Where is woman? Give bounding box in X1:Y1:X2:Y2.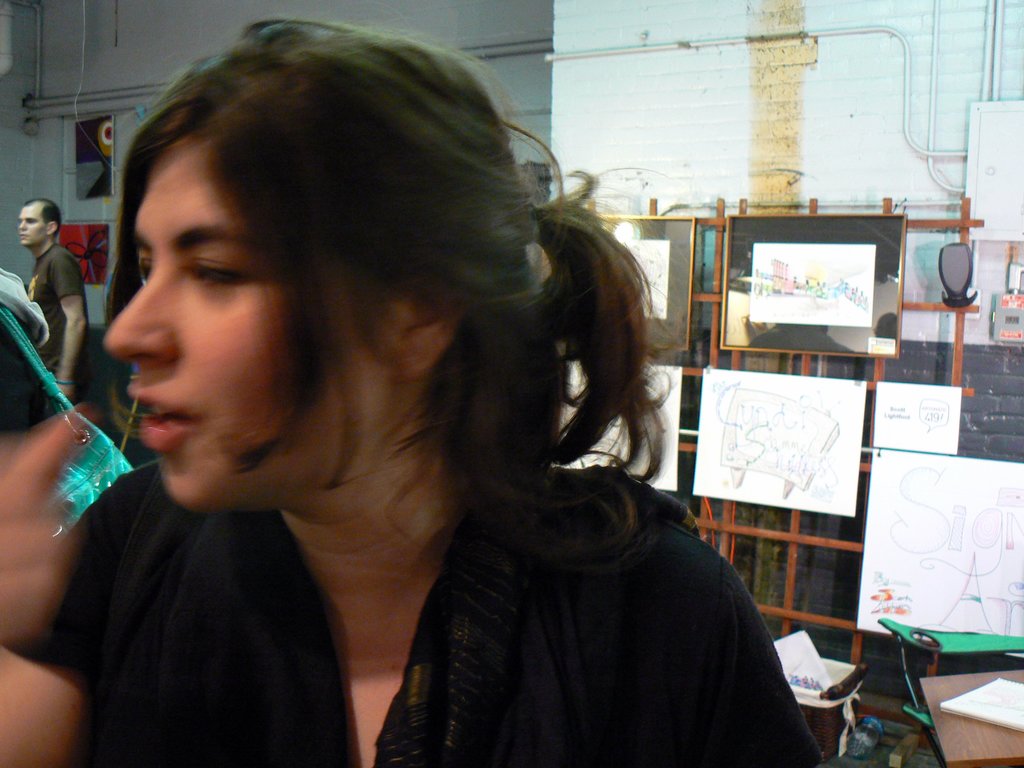
63:45:753:767.
